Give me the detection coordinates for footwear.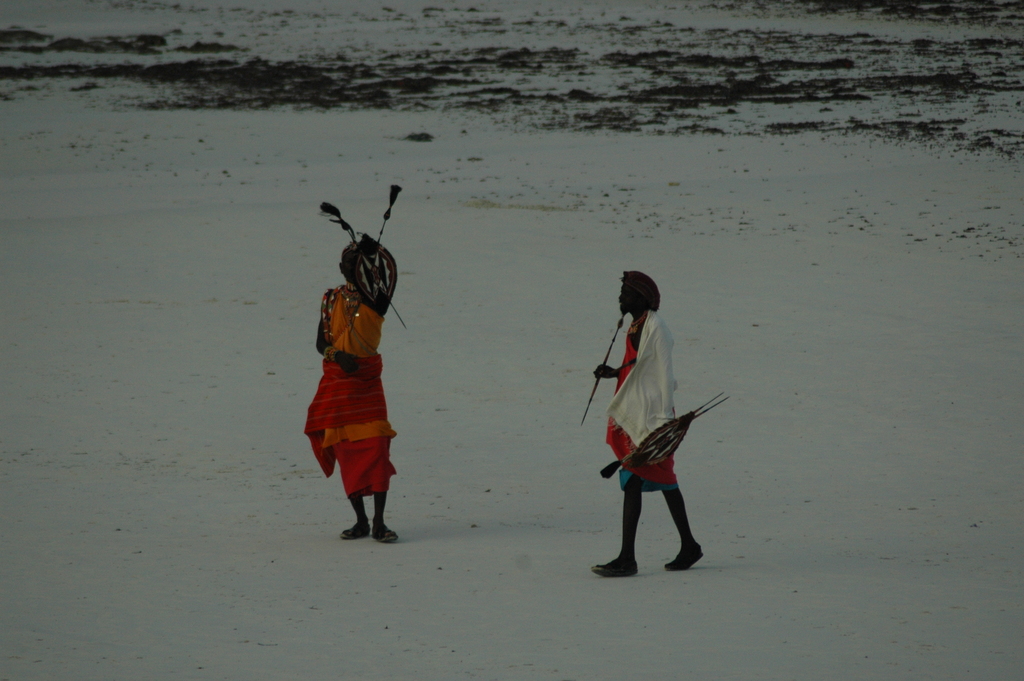
[661, 539, 706, 570].
